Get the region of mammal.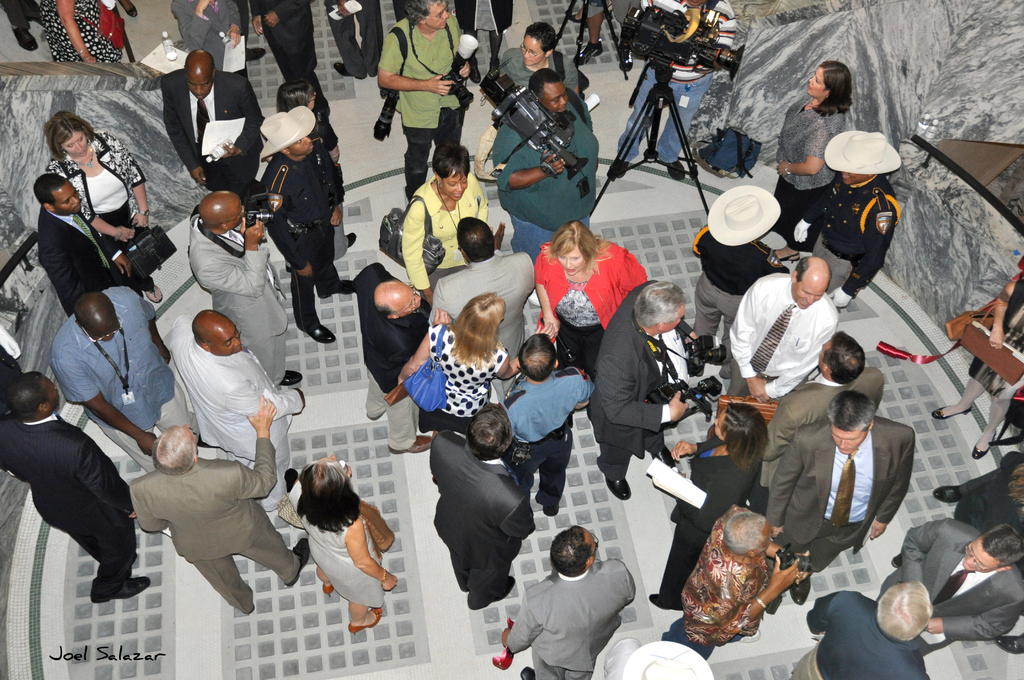
362:260:431:448.
